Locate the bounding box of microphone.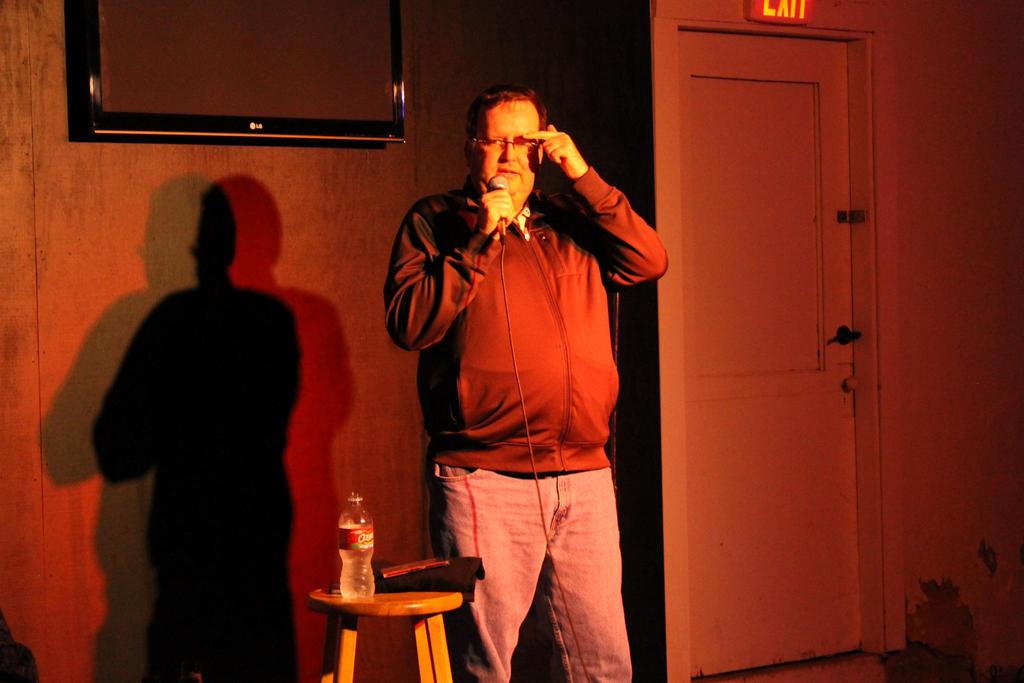
Bounding box: select_region(483, 175, 511, 253).
